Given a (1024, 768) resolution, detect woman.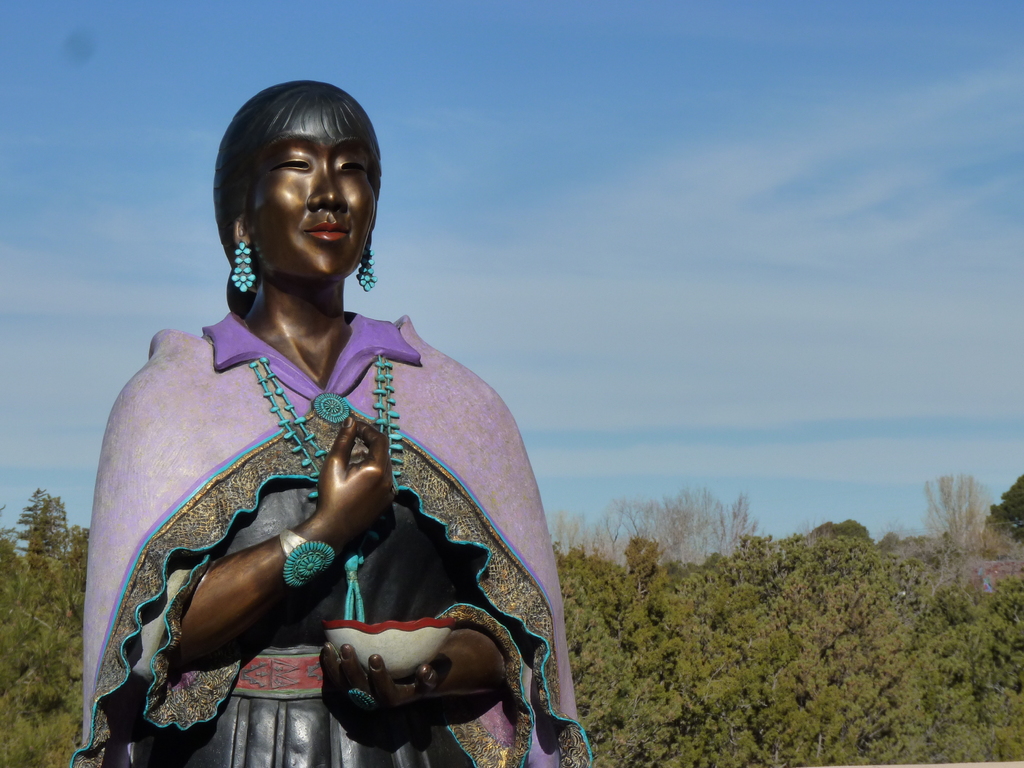
bbox=(83, 77, 570, 767).
